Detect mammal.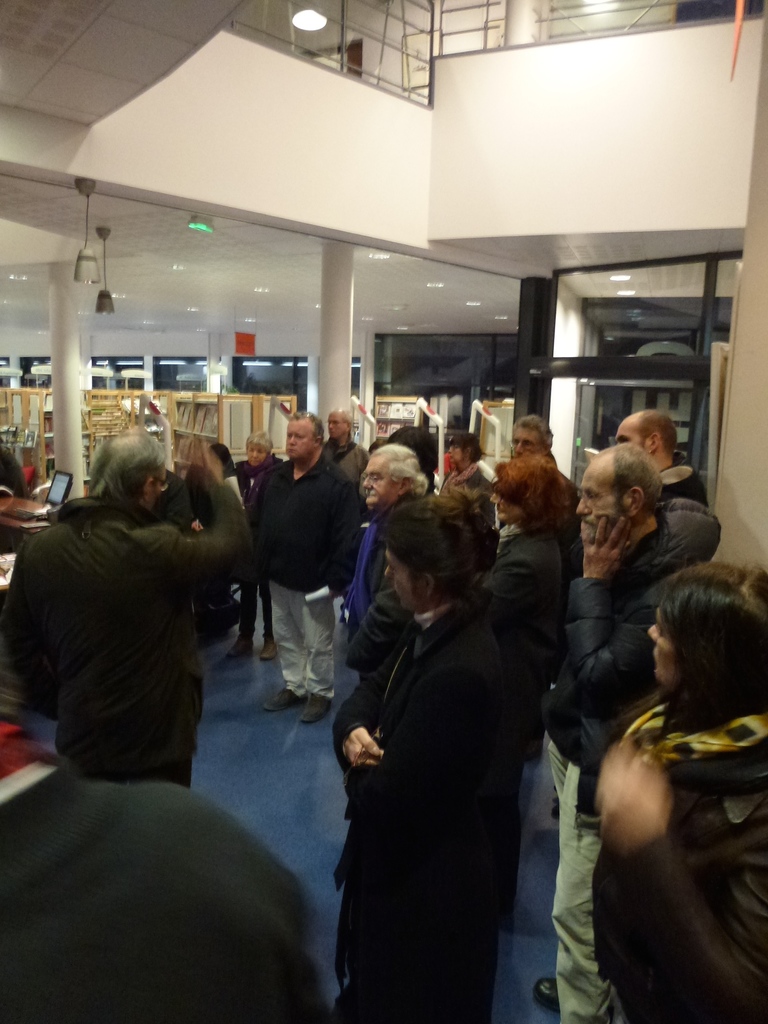
Detected at <bbox>596, 566, 767, 1023</bbox>.
